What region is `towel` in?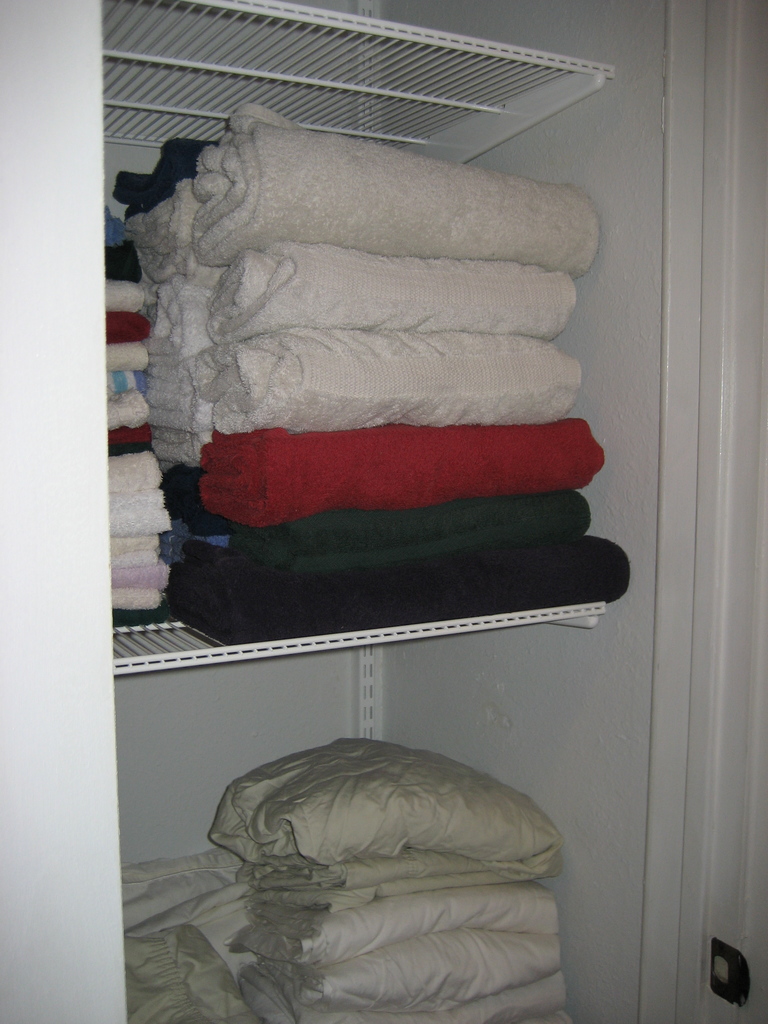
bbox(113, 138, 216, 221).
